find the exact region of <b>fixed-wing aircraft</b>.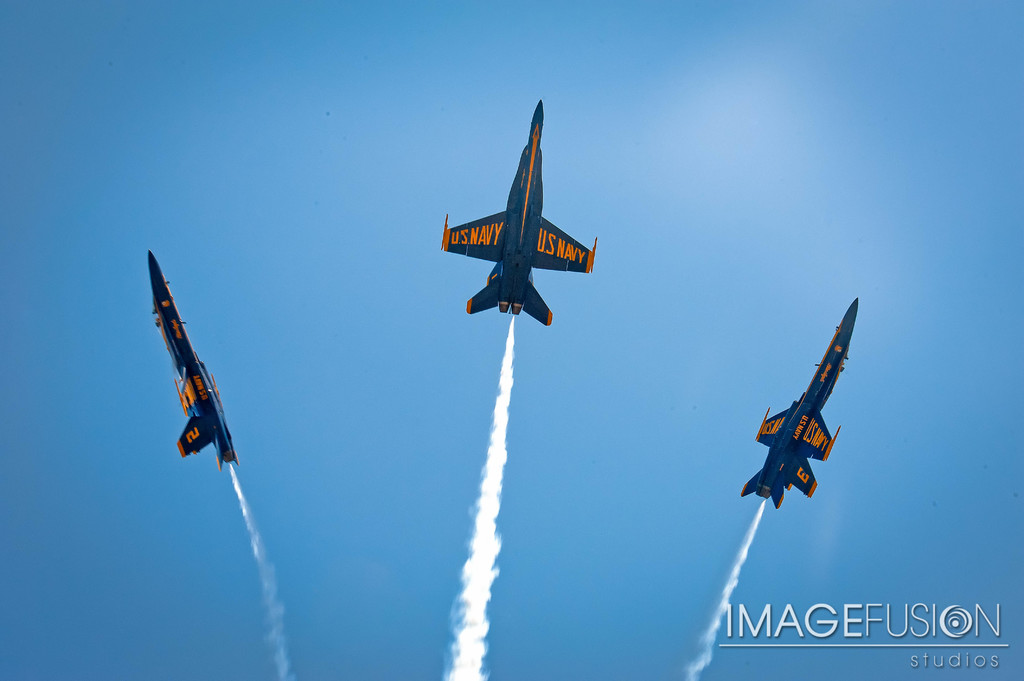
Exact region: 438:104:602:330.
